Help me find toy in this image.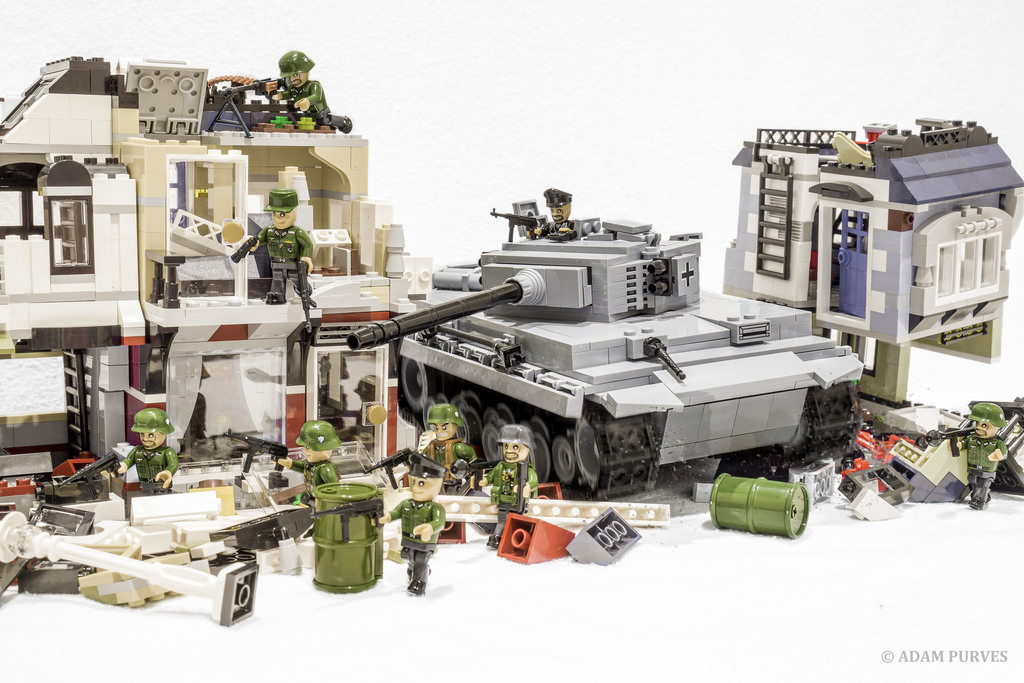
Found it: <box>269,50,339,134</box>.
